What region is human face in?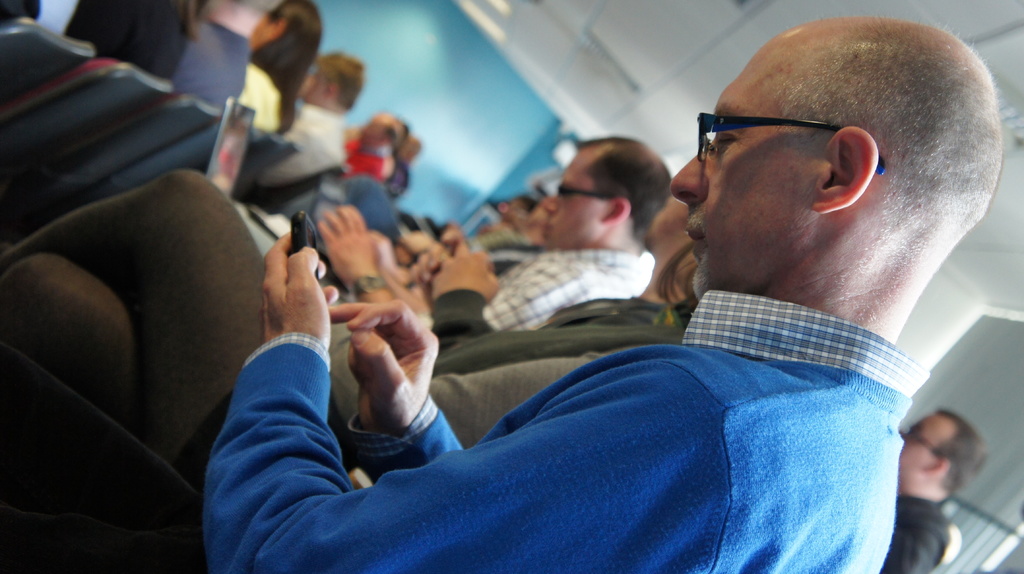
<box>900,412,950,487</box>.
